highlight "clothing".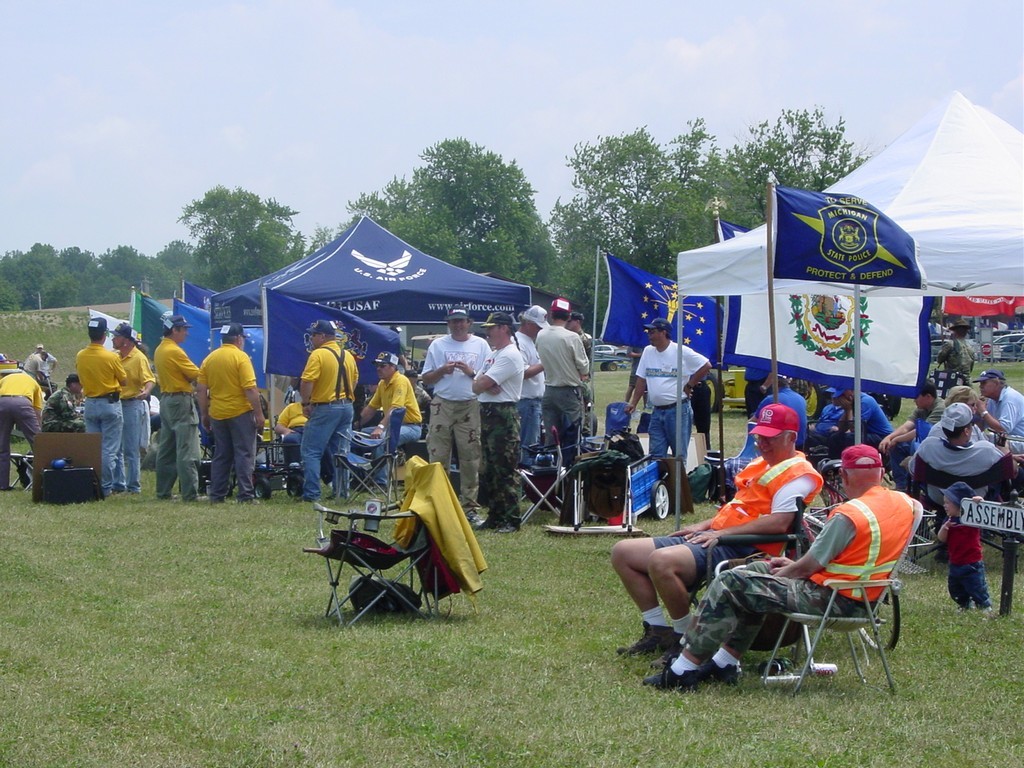
Highlighted region: BBox(299, 337, 363, 501).
